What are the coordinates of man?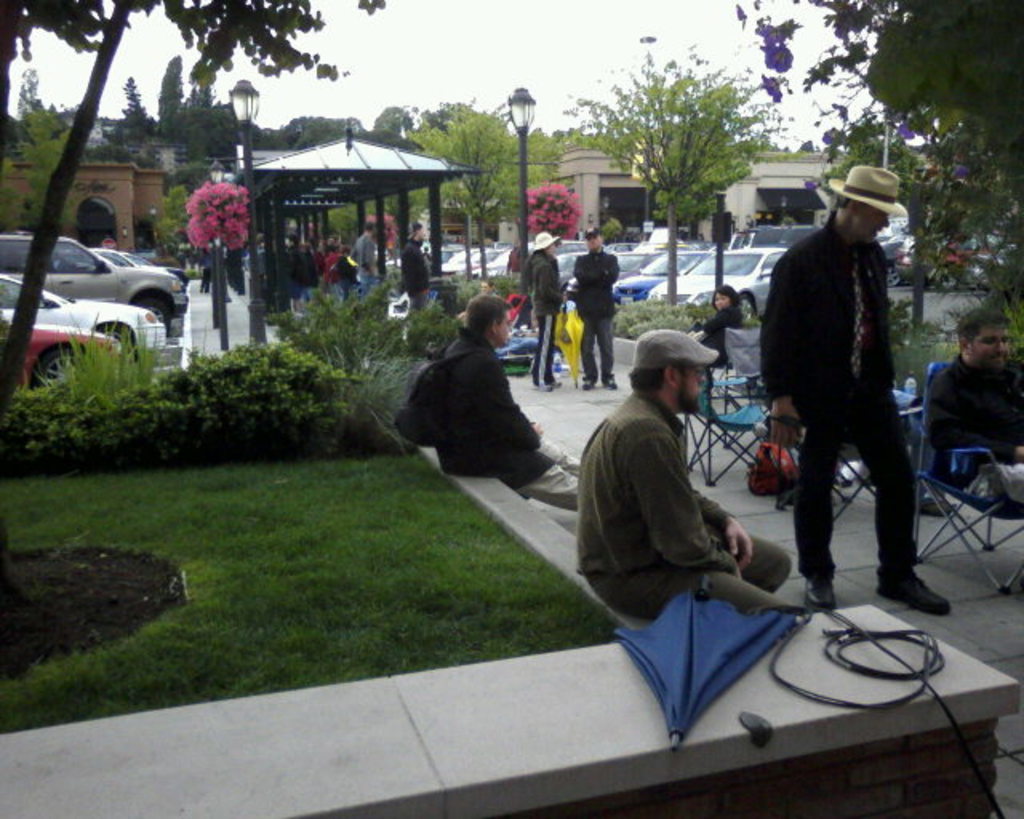
x1=427, y1=294, x2=582, y2=509.
